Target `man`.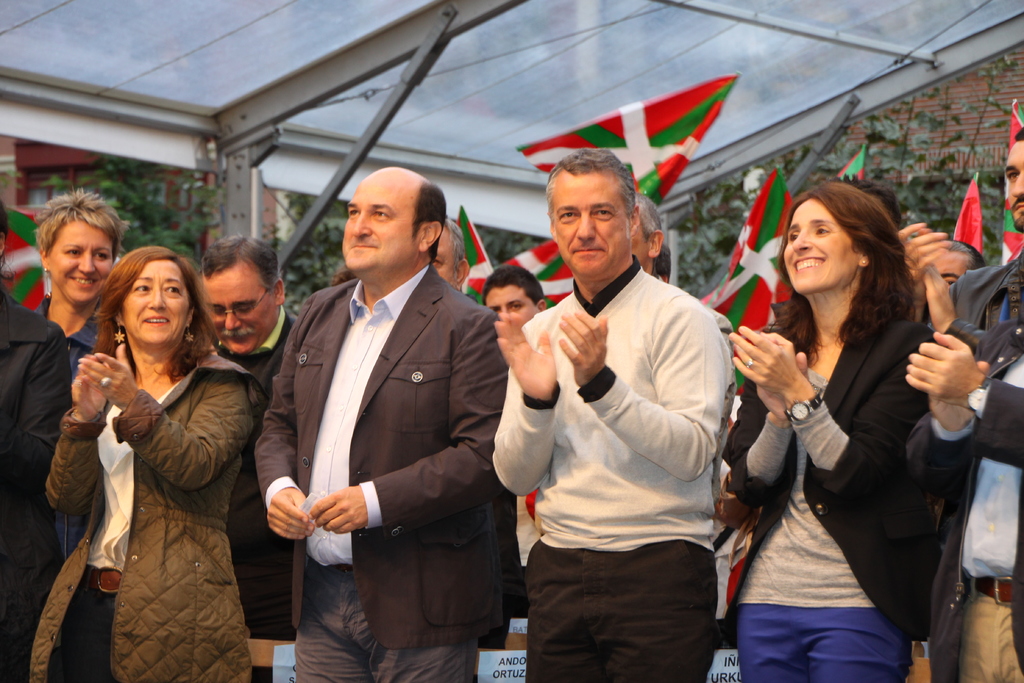
Target region: region(418, 222, 490, 309).
